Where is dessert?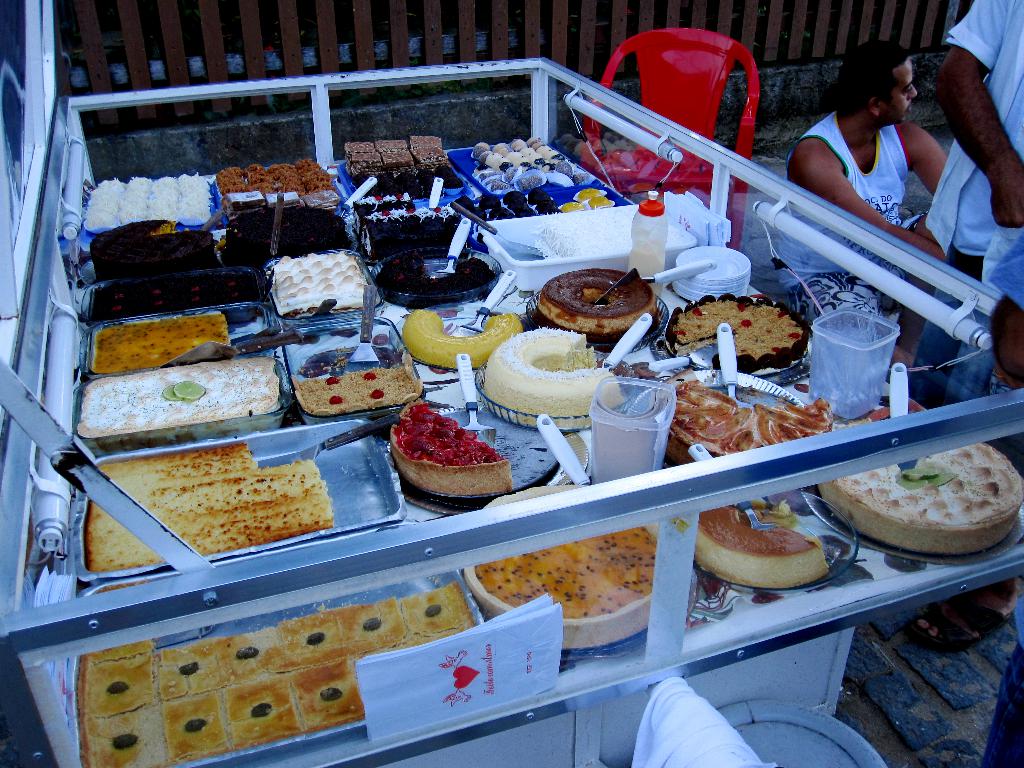
x1=493, y1=332, x2=637, y2=437.
